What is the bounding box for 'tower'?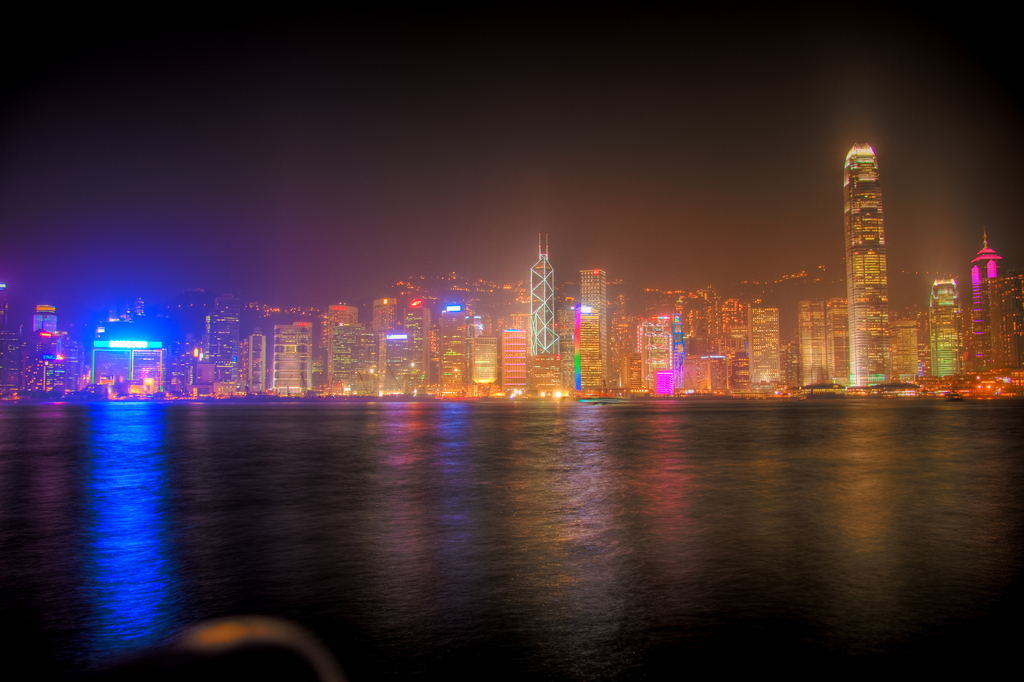
locate(324, 306, 355, 388).
